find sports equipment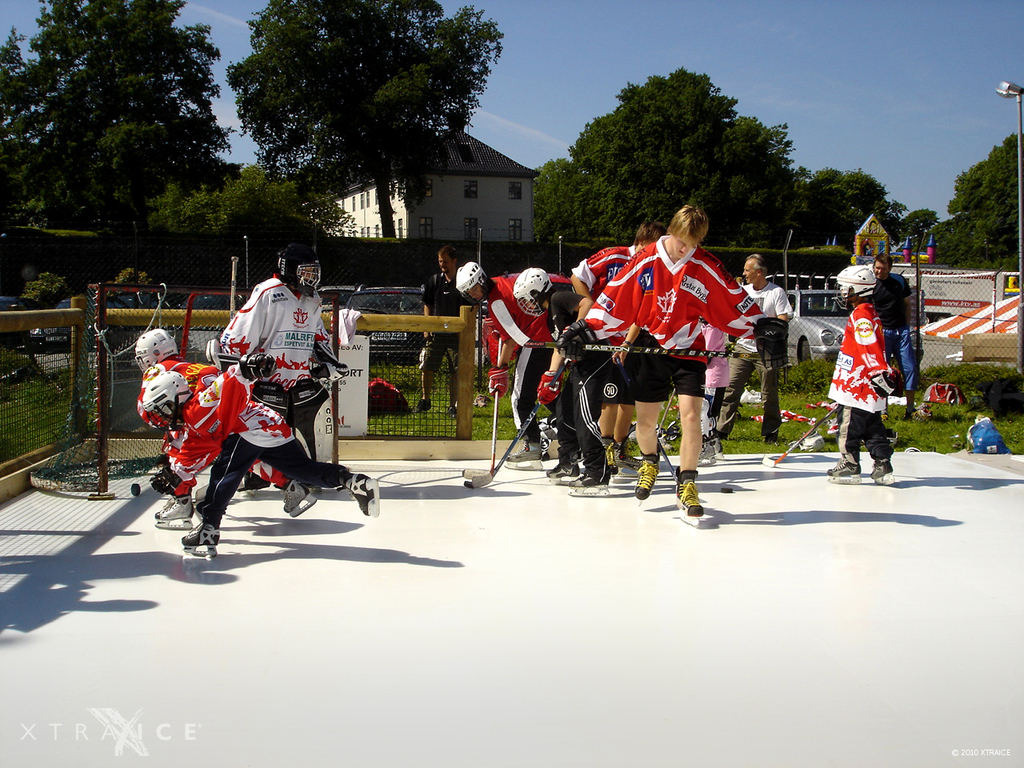
<bbox>512, 266, 552, 315</bbox>
